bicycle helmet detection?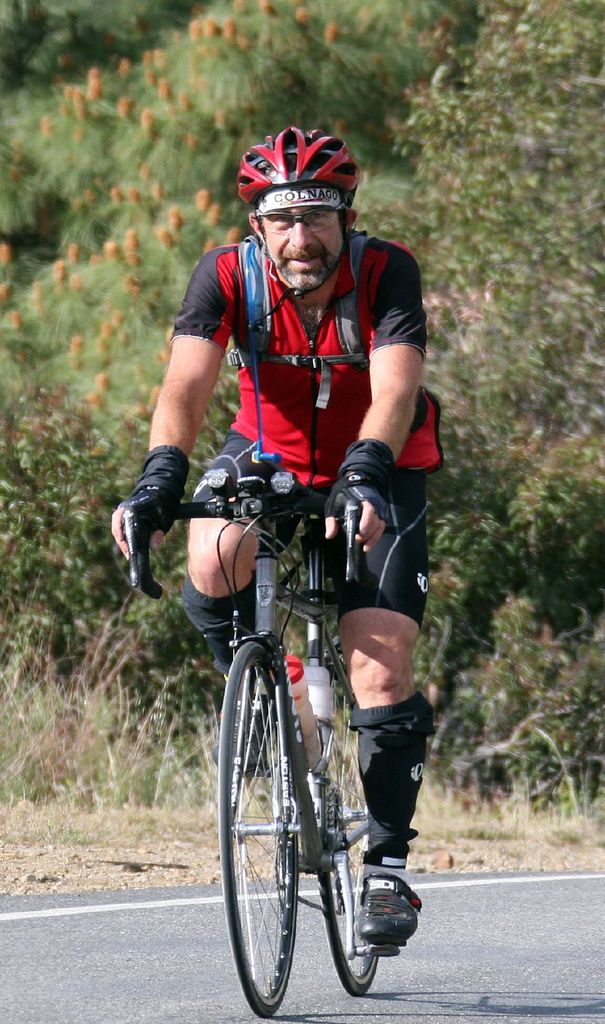
234 132 358 214
